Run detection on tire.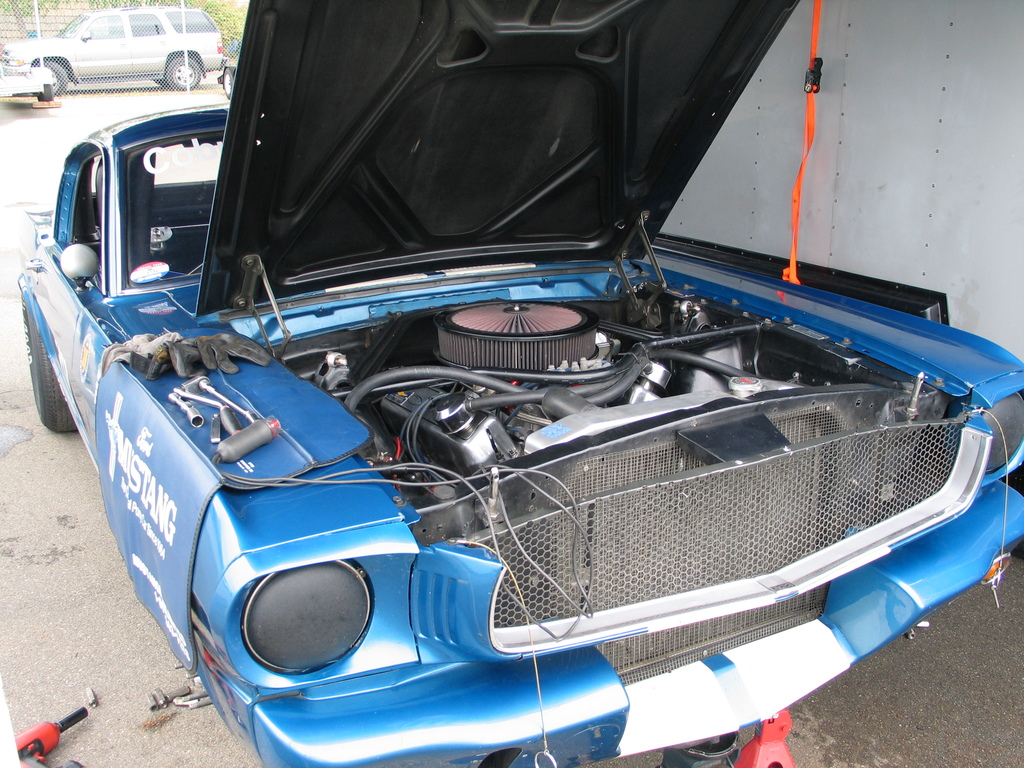
Result: 20, 303, 77, 435.
